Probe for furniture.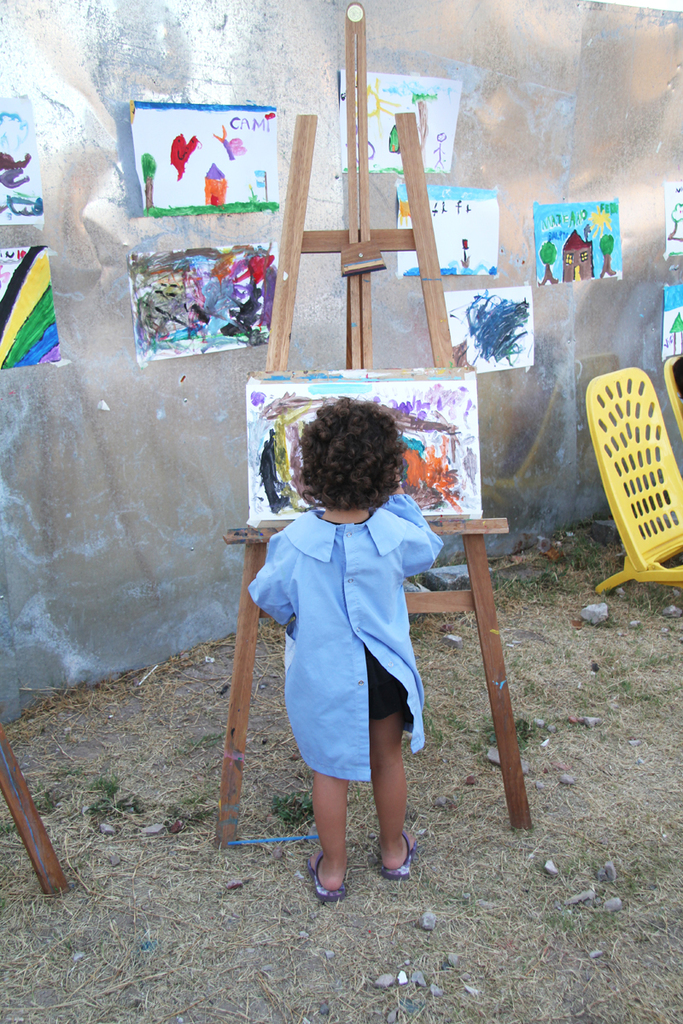
Probe result: 666, 348, 682, 424.
